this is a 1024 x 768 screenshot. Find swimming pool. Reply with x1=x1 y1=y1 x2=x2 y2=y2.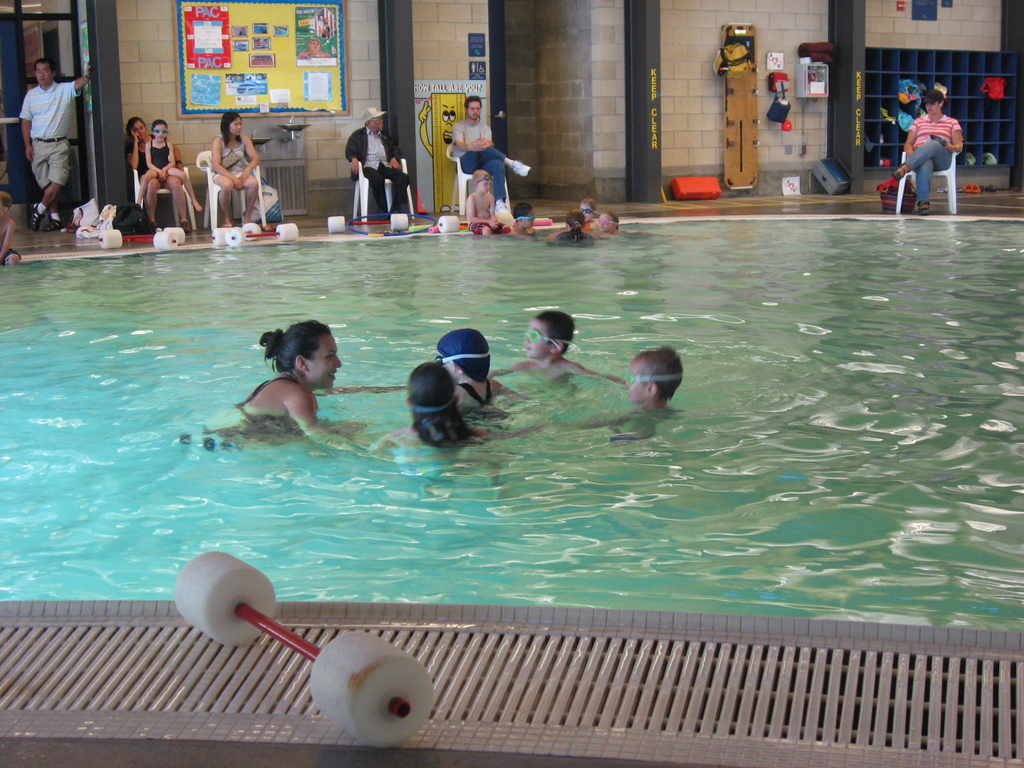
x1=0 y1=218 x2=1023 y2=630.
